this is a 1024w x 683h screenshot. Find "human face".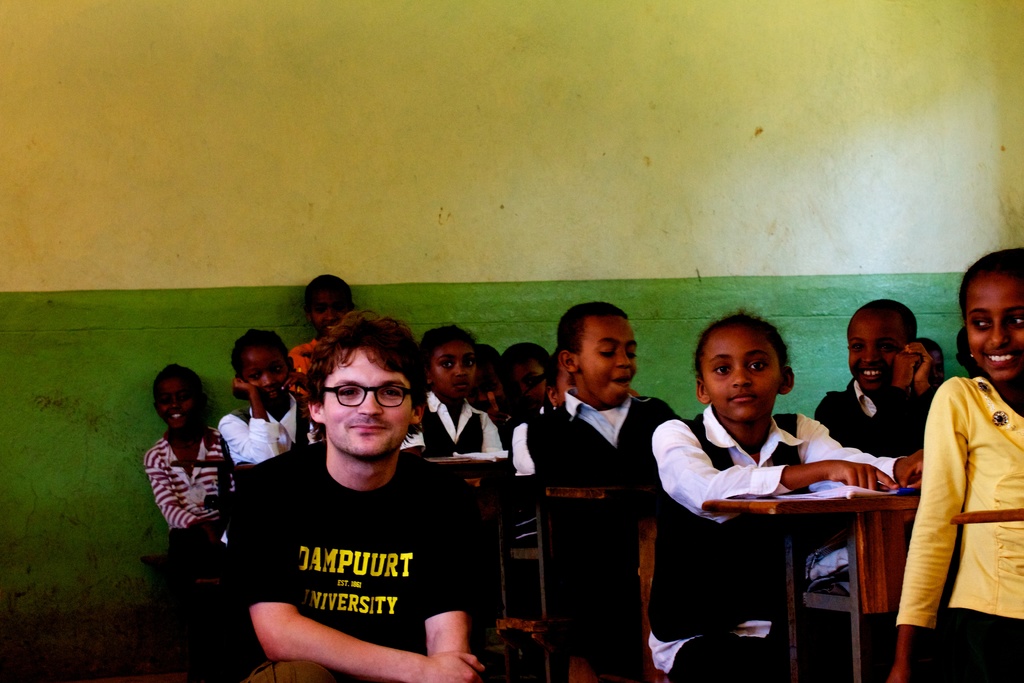
Bounding box: (834, 317, 900, 393).
